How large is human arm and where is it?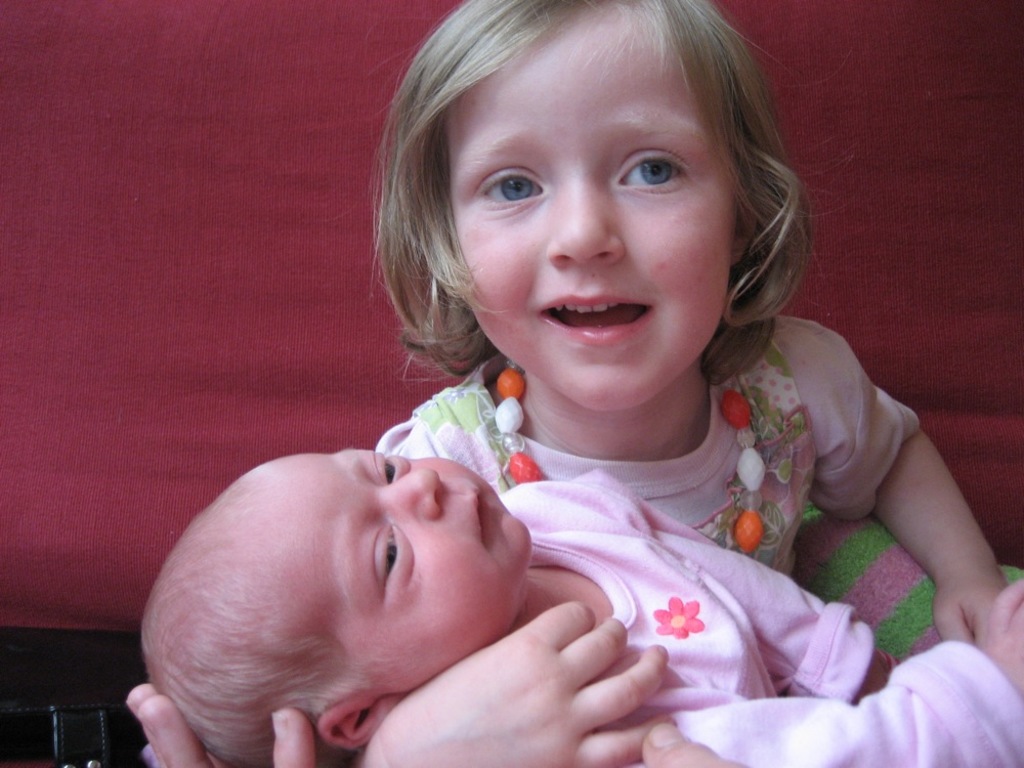
Bounding box: bbox(348, 602, 671, 767).
